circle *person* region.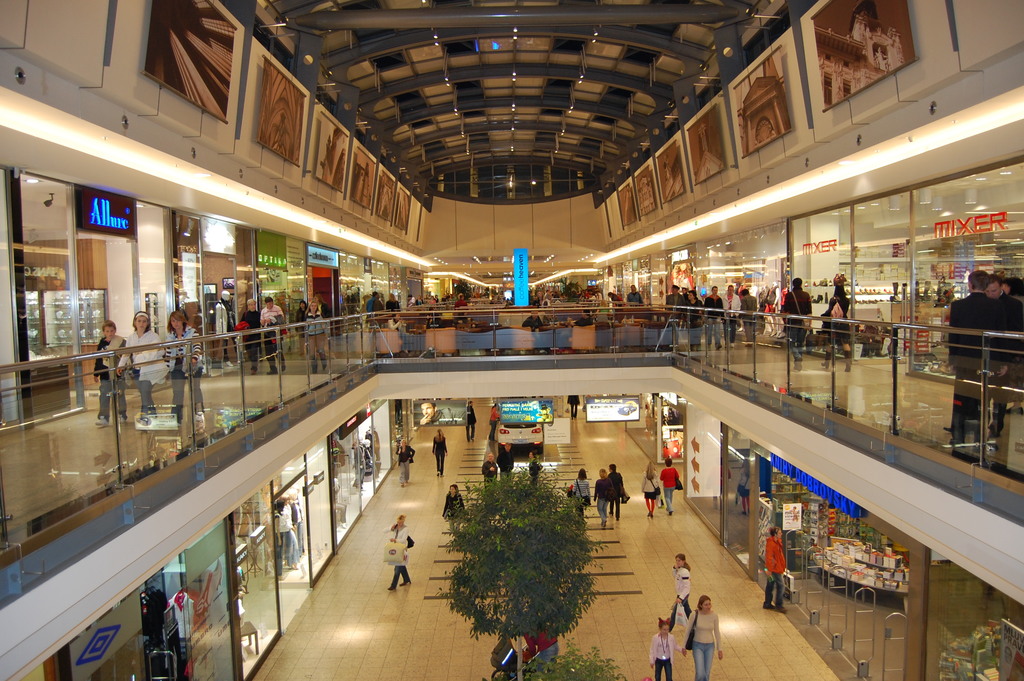
Region: 529, 447, 540, 483.
